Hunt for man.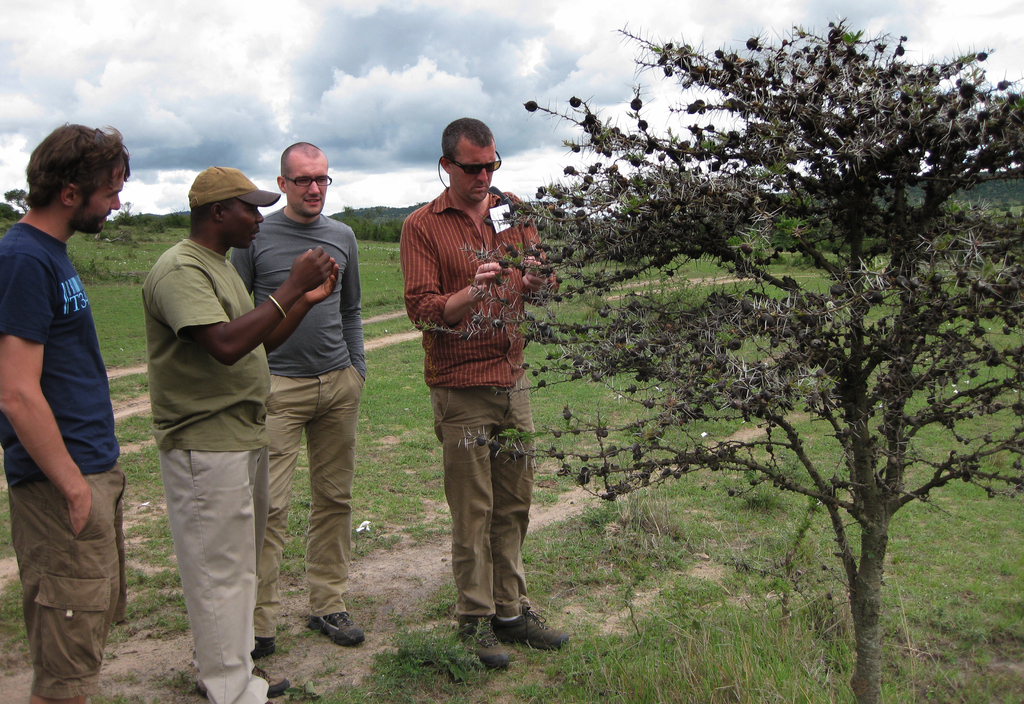
Hunted down at BBox(0, 121, 130, 703).
